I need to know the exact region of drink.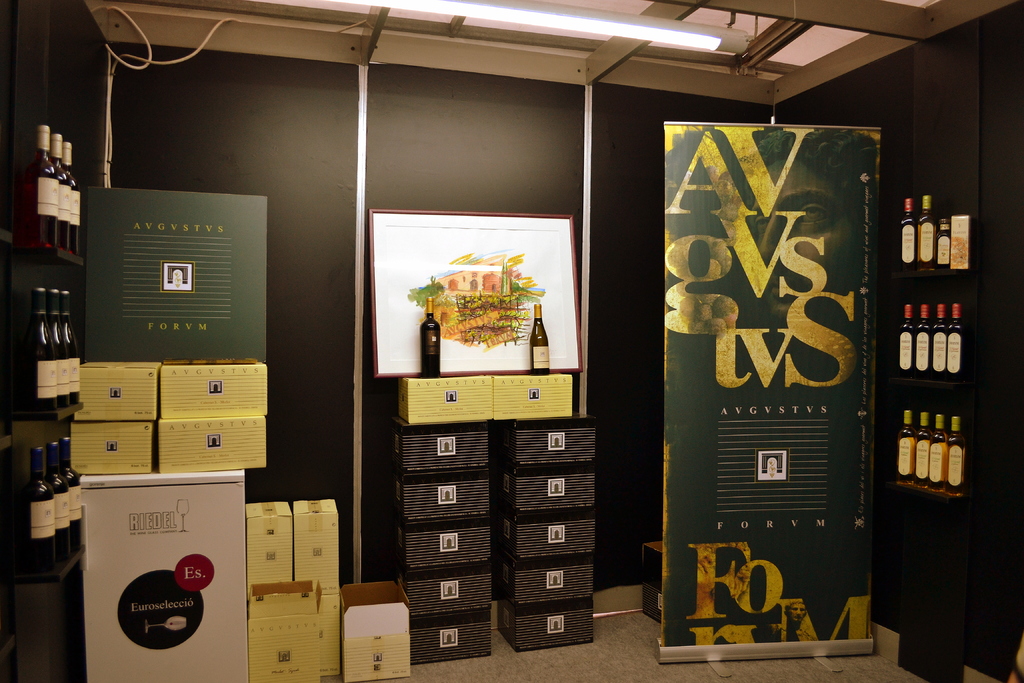
Region: [945,411,964,488].
